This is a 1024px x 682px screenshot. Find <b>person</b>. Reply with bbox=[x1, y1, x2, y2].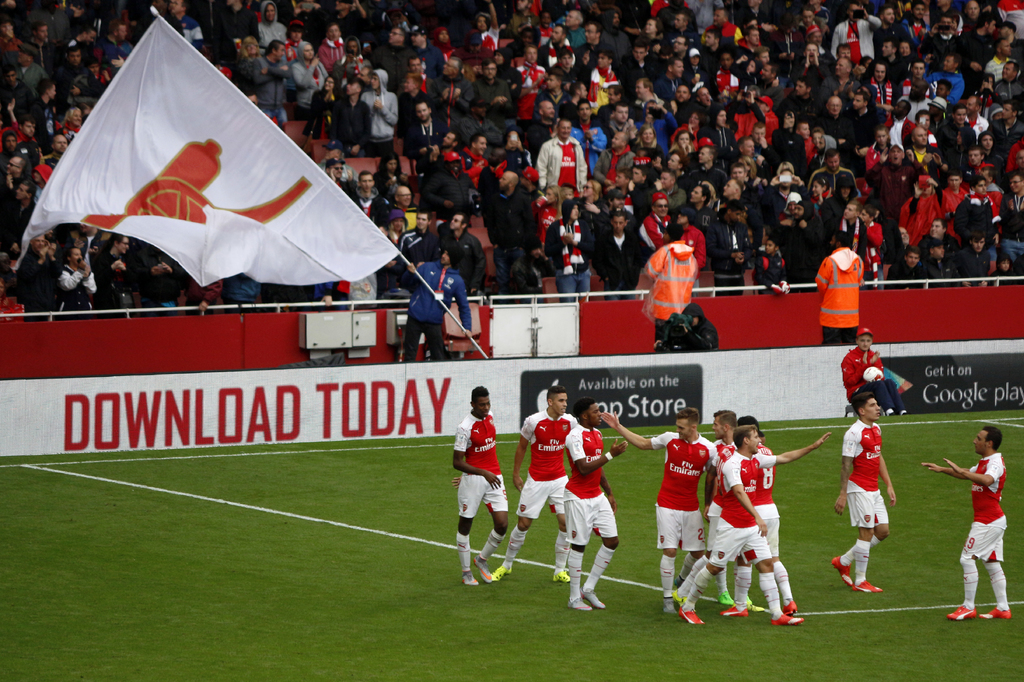
bbox=[924, 420, 1011, 624].
